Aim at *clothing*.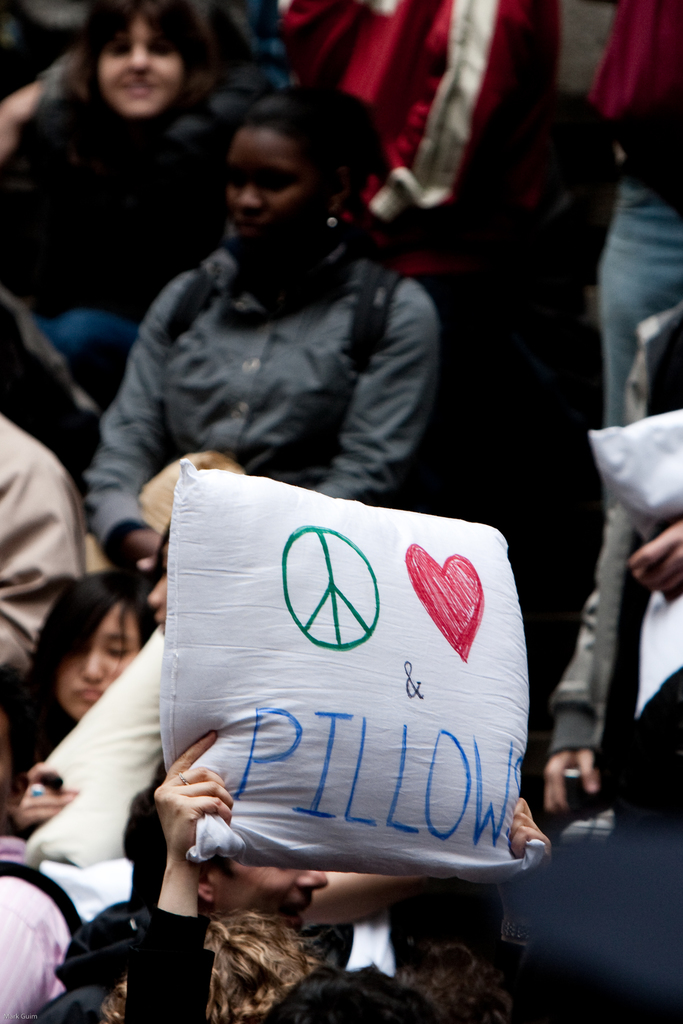
Aimed at locate(24, 892, 334, 1021).
